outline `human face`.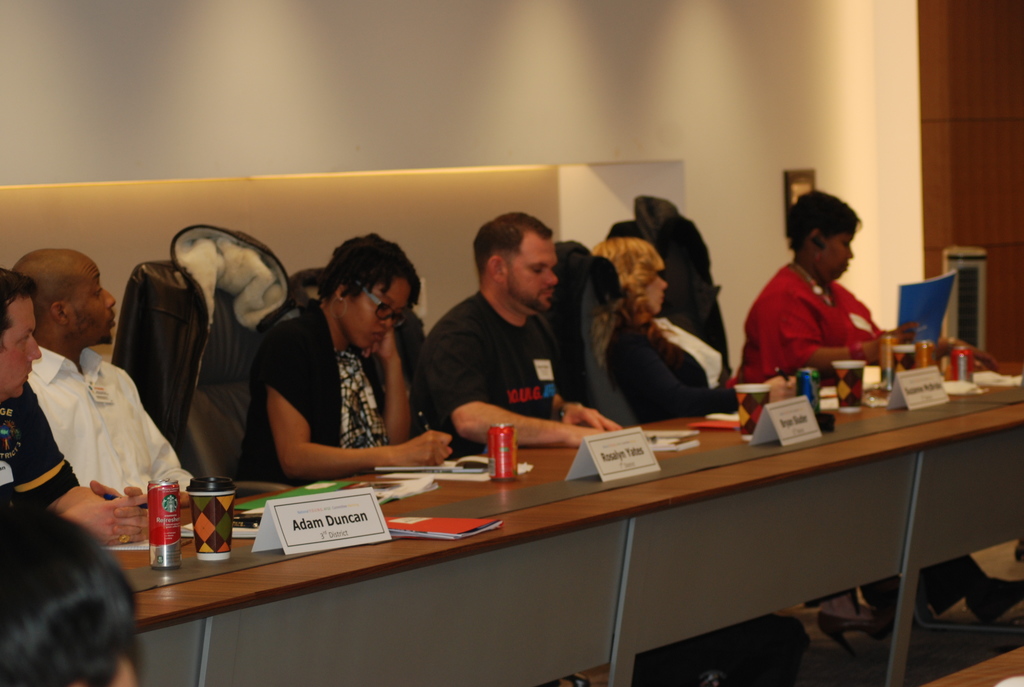
Outline: l=638, t=272, r=667, b=313.
